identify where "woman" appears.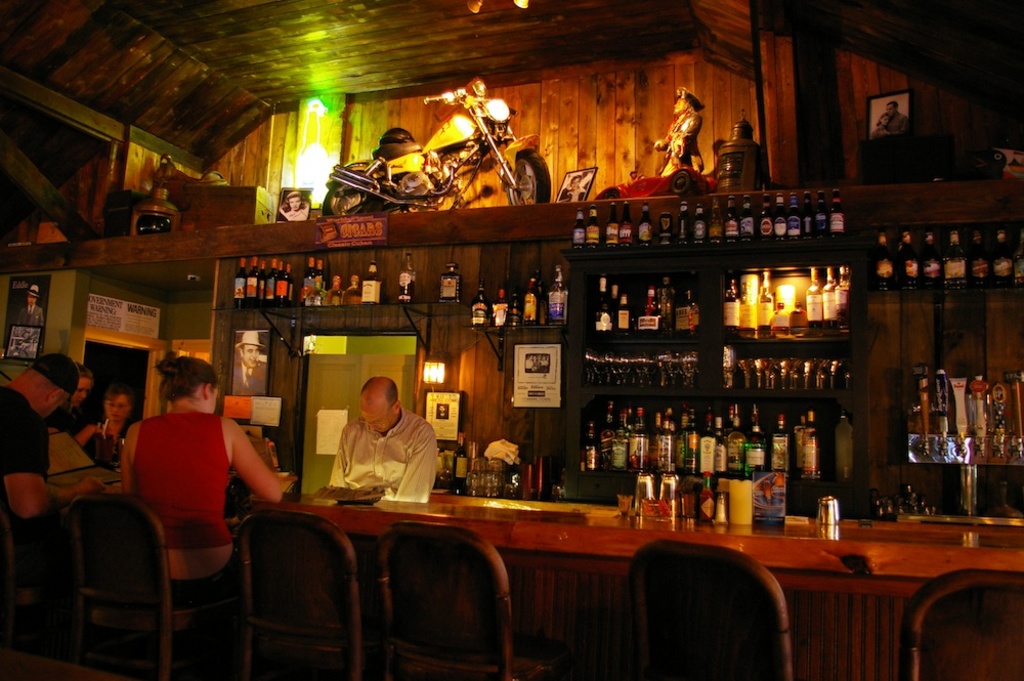
Appears at BBox(276, 194, 309, 219).
